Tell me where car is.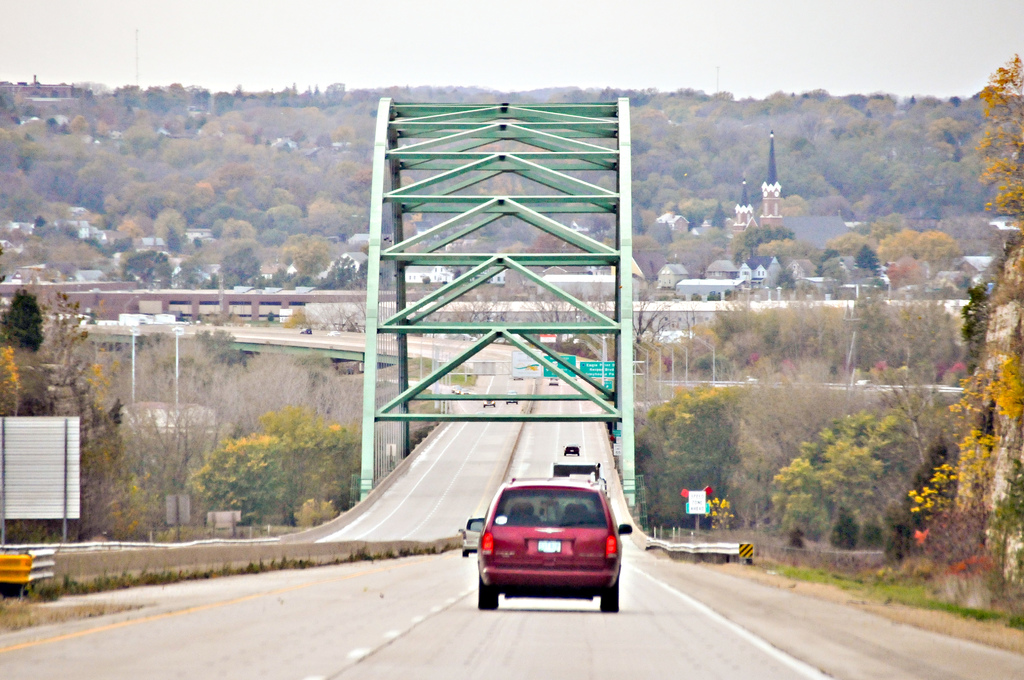
car is at {"left": 483, "top": 396, "right": 496, "bottom": 405}.
